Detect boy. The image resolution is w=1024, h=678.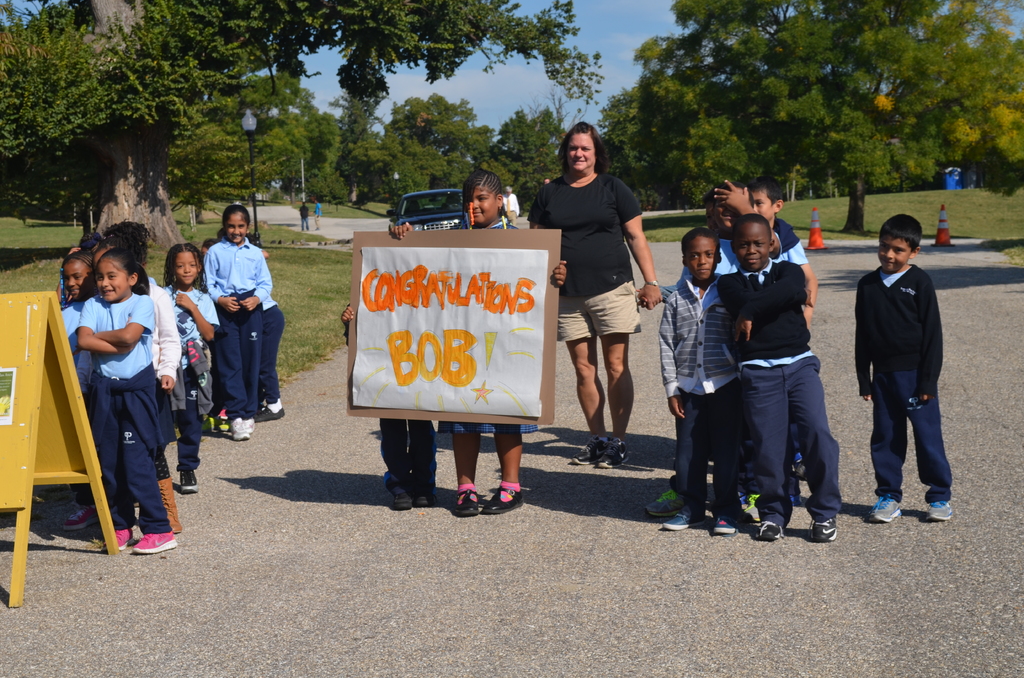
select_region(712, 213, 856, 547).
